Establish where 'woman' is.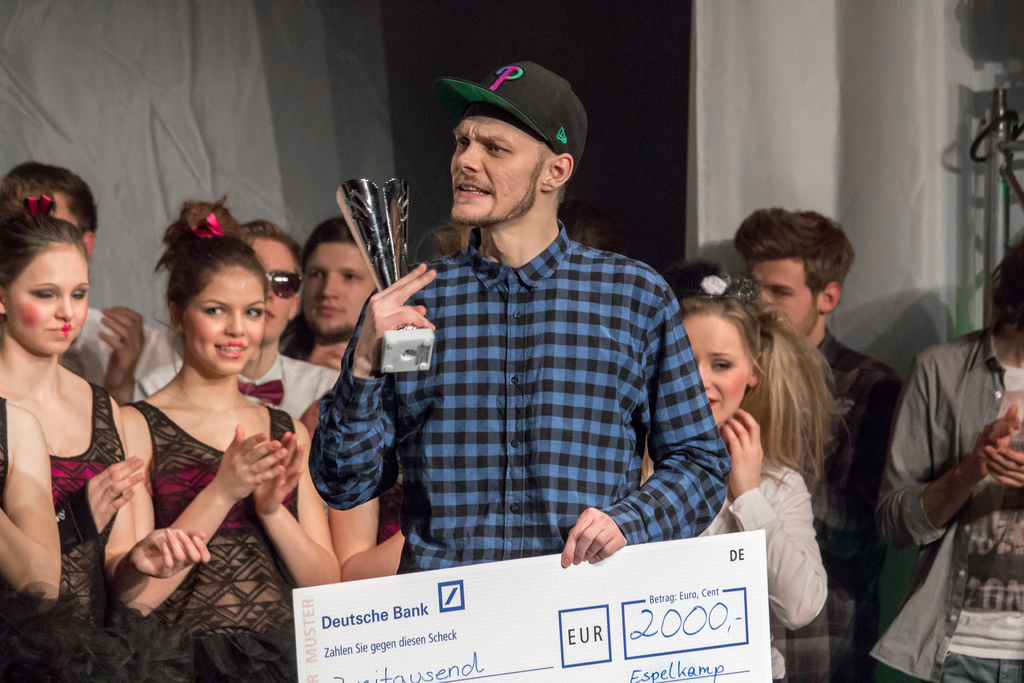
Established at 0,186,219,682.
